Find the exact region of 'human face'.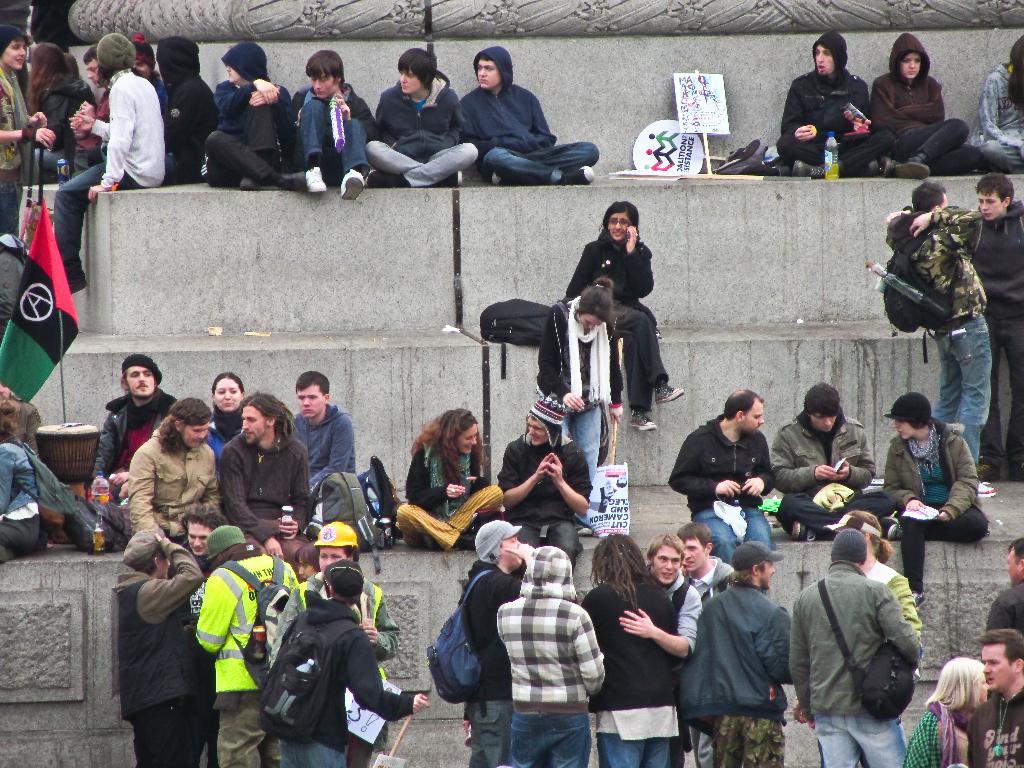
Exact region: detection(241, 404, 265, 449).
